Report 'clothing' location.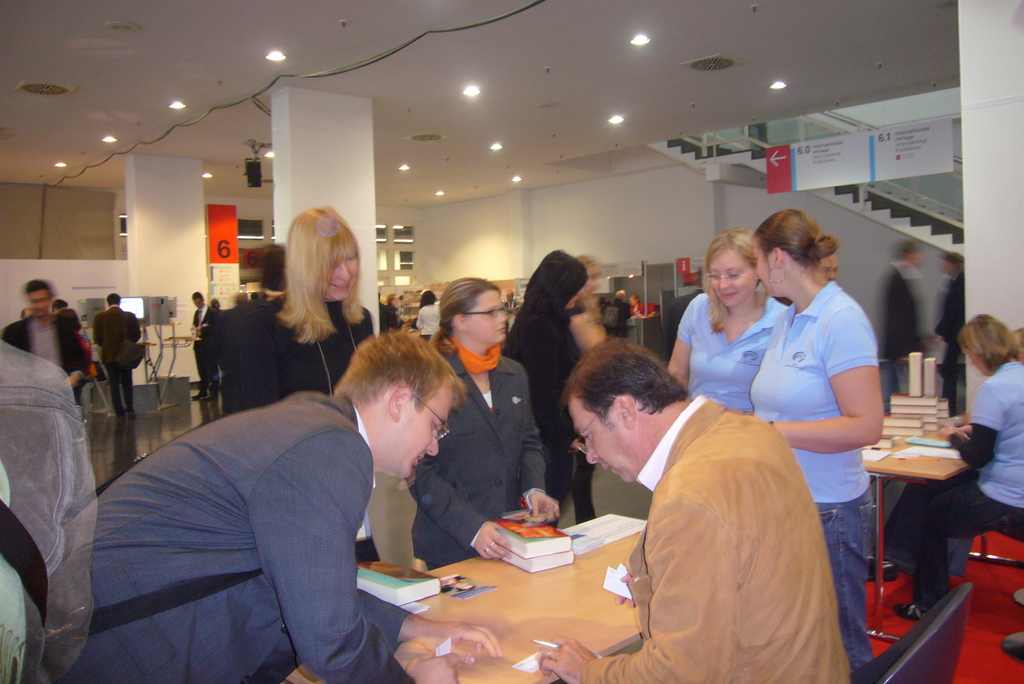
Report: select_region(882, 261, 925, 406).
